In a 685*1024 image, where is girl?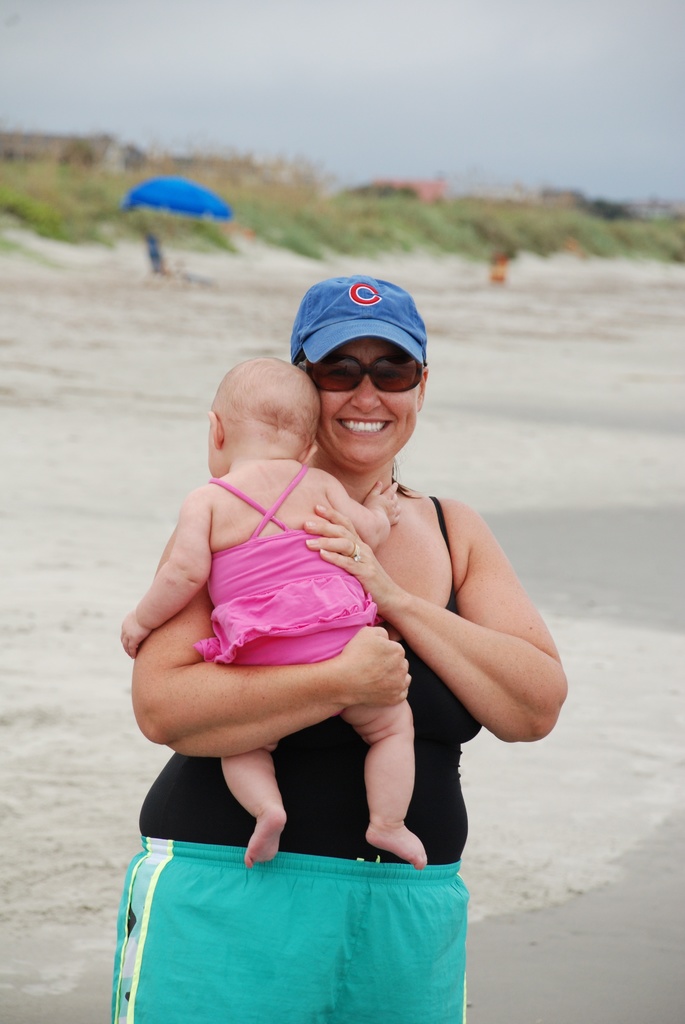
region(117, 359, 429, 866).
